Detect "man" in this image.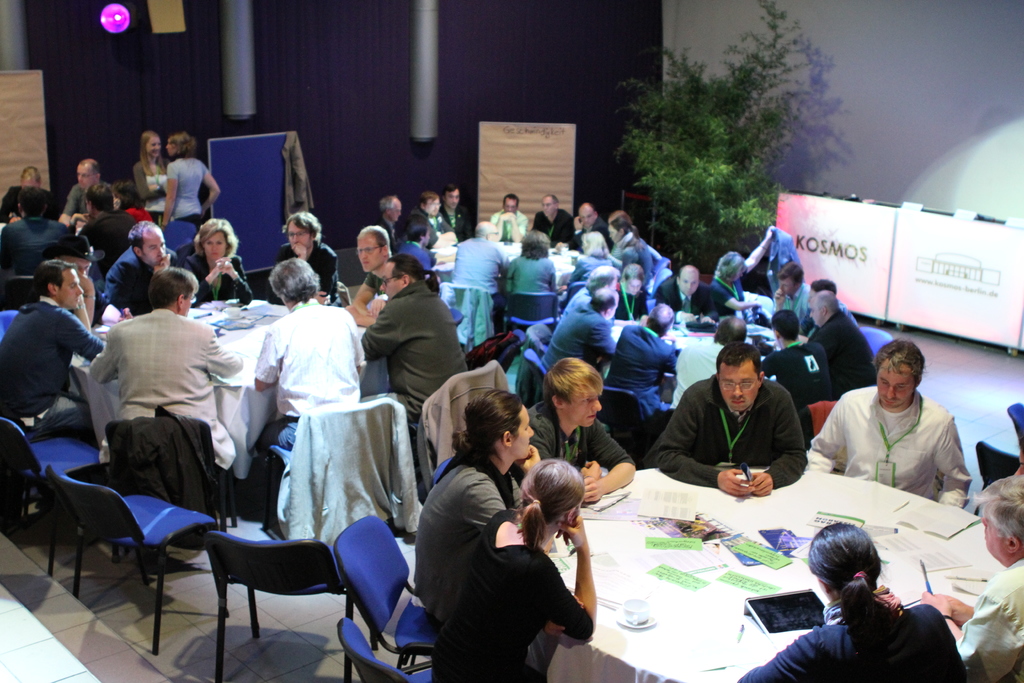
Detection: crop(651, 267, 722, 330).
